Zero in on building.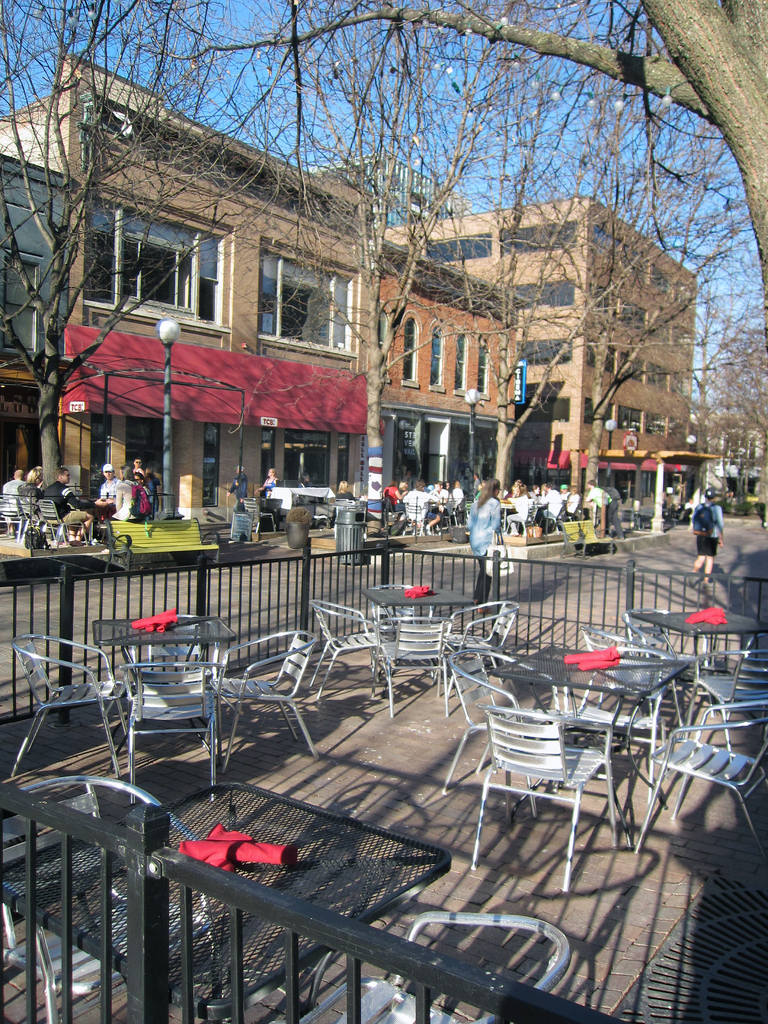
Zeroed in: [388, 197, 698, 524].
